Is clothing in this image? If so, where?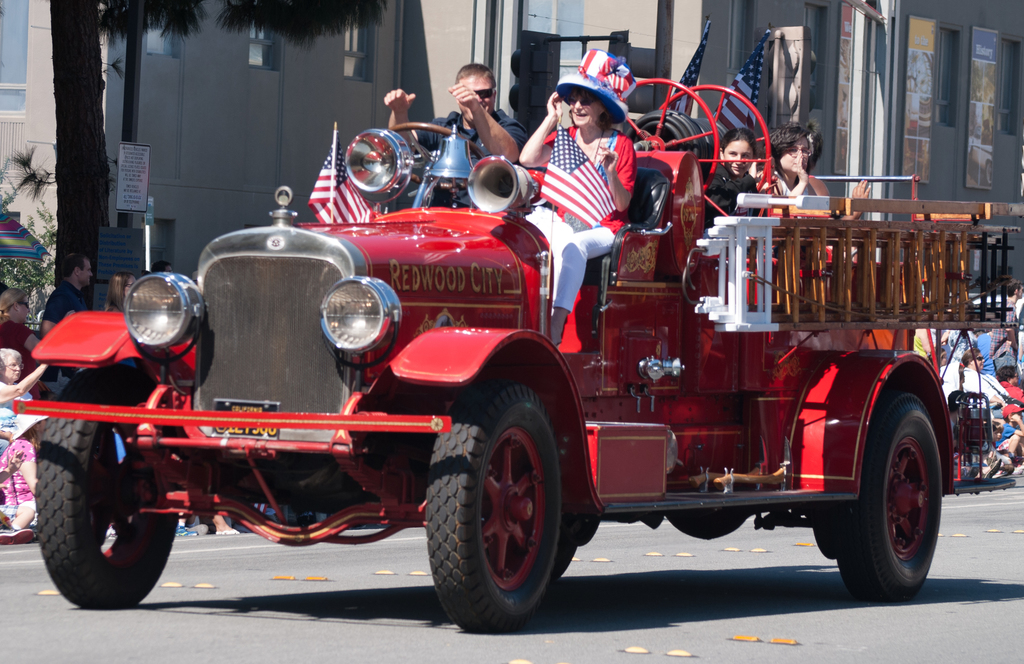
Yes, at select_region(42, 283, 95, 400).
